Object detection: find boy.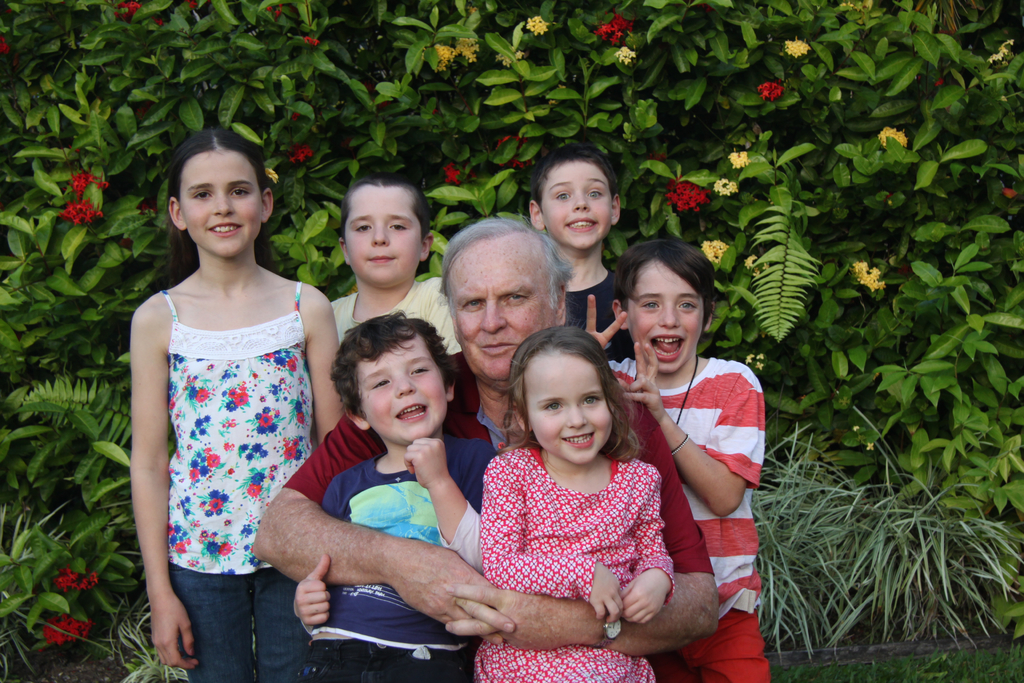
(330,157,460,357).
